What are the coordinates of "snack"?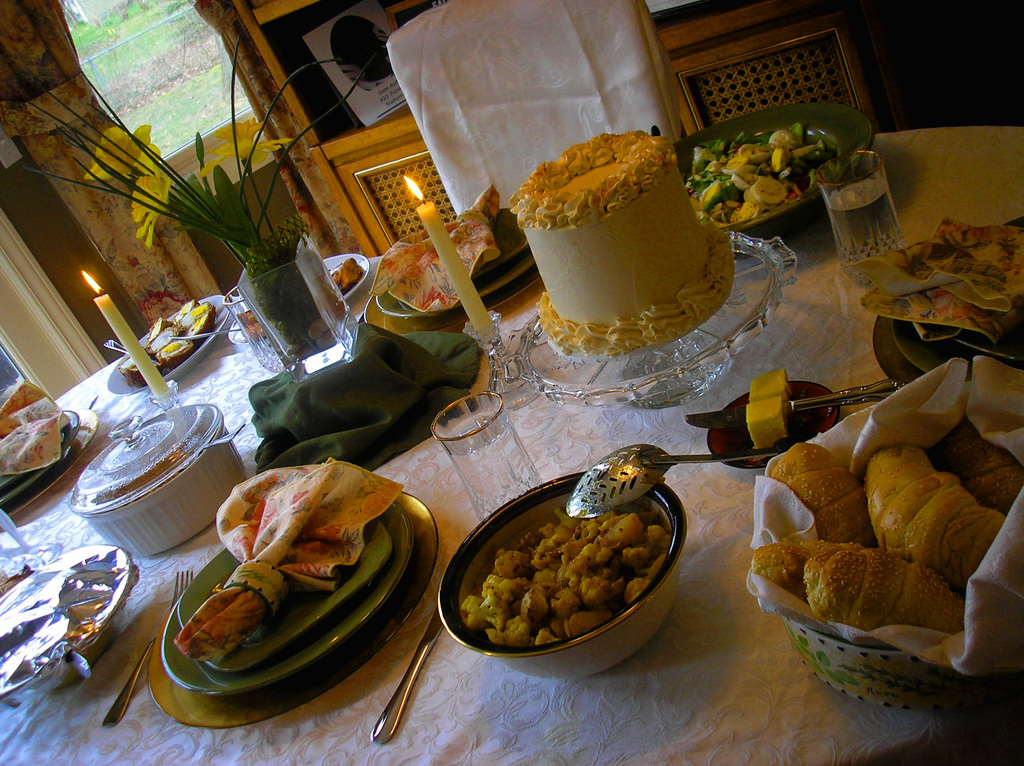
{"x1": 922, "y1": 418, "x2": 1023, "y2": 512}.
